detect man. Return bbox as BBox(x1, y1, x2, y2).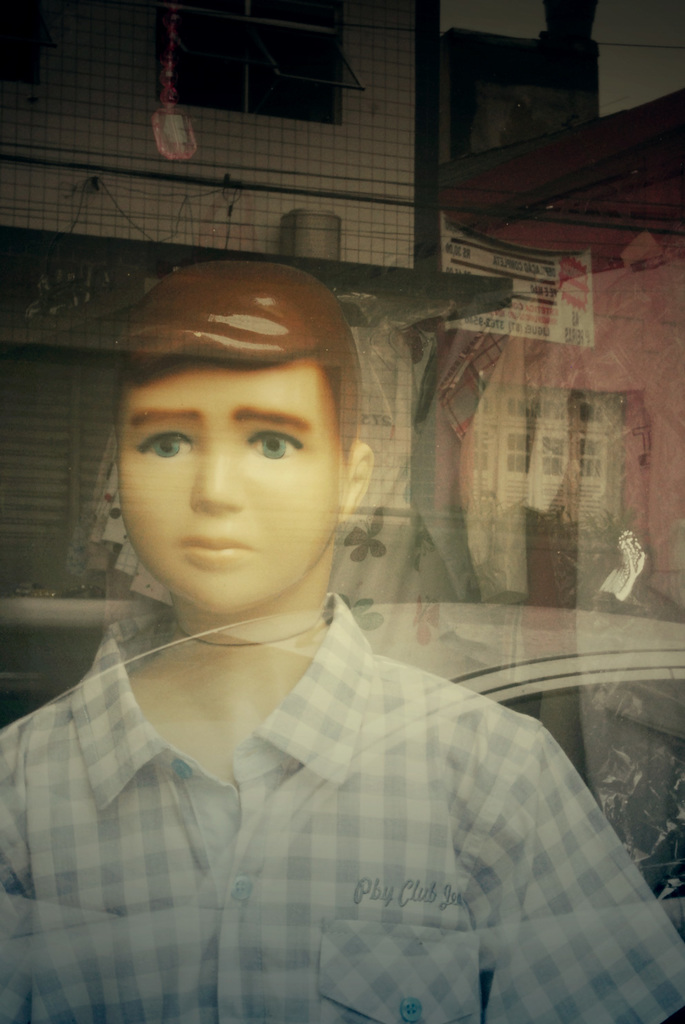
BBox(0, 257, 684, 1023).
